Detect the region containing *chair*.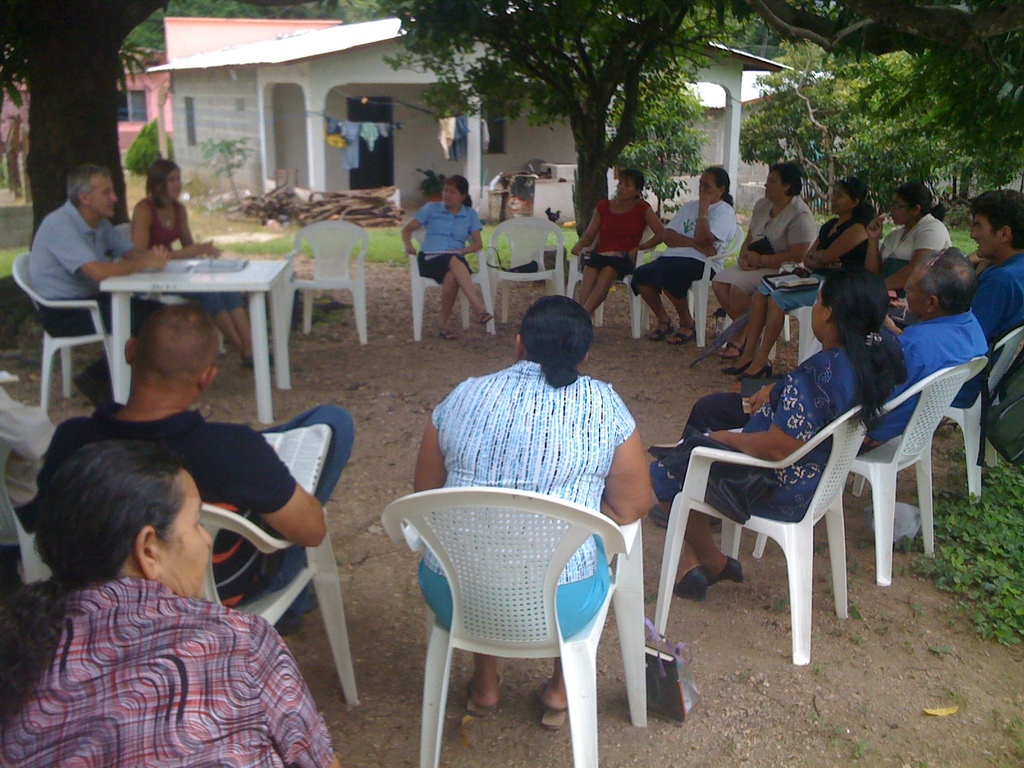
rect(923, 325, 1023, 502).
